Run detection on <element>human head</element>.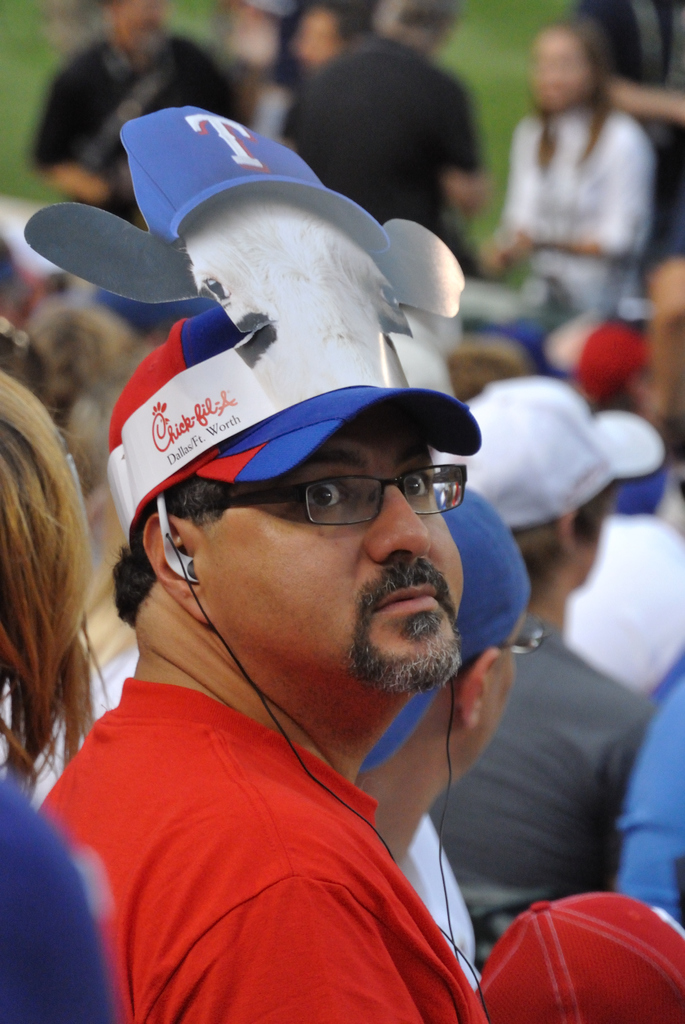
Result: bbox(98, 0, 161, 54).
